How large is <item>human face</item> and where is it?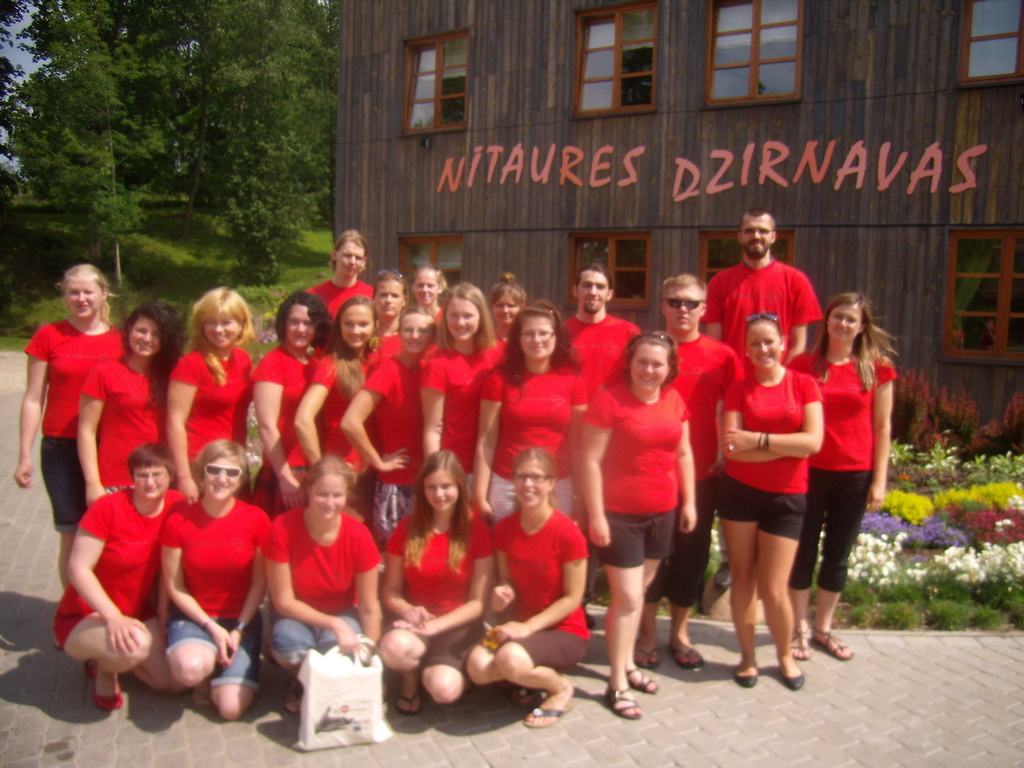
Bounding box: (x1=131, y1=464, x2=169, y2=500).
